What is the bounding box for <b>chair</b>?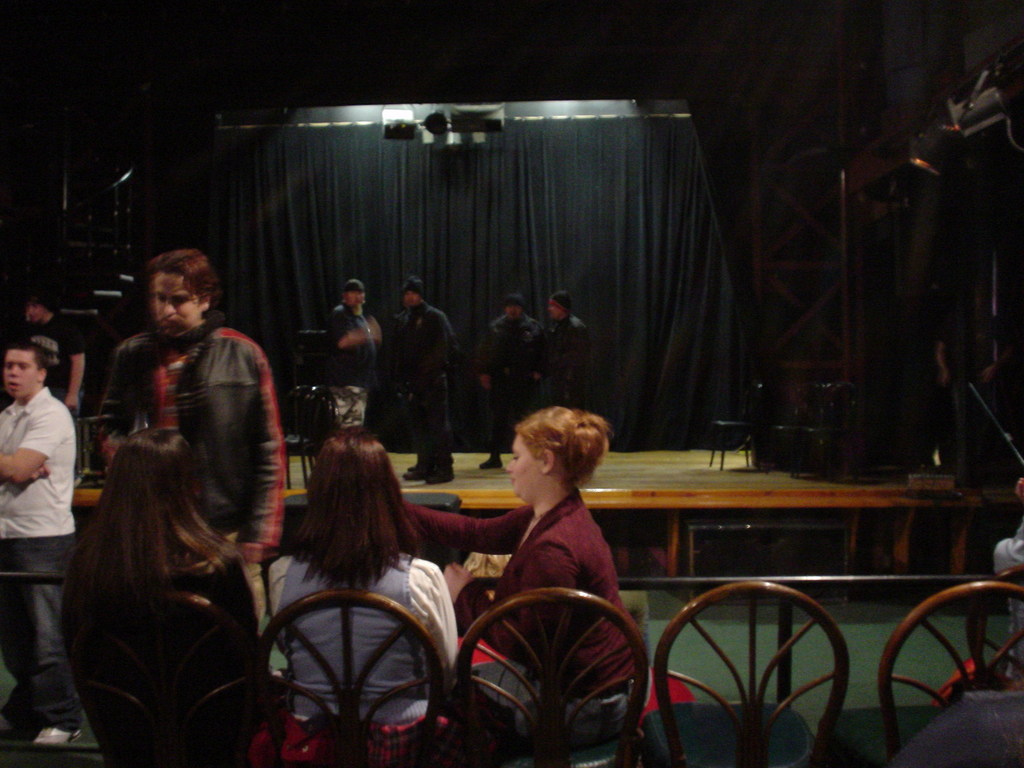
detection(826, 581, 1023, 767).
